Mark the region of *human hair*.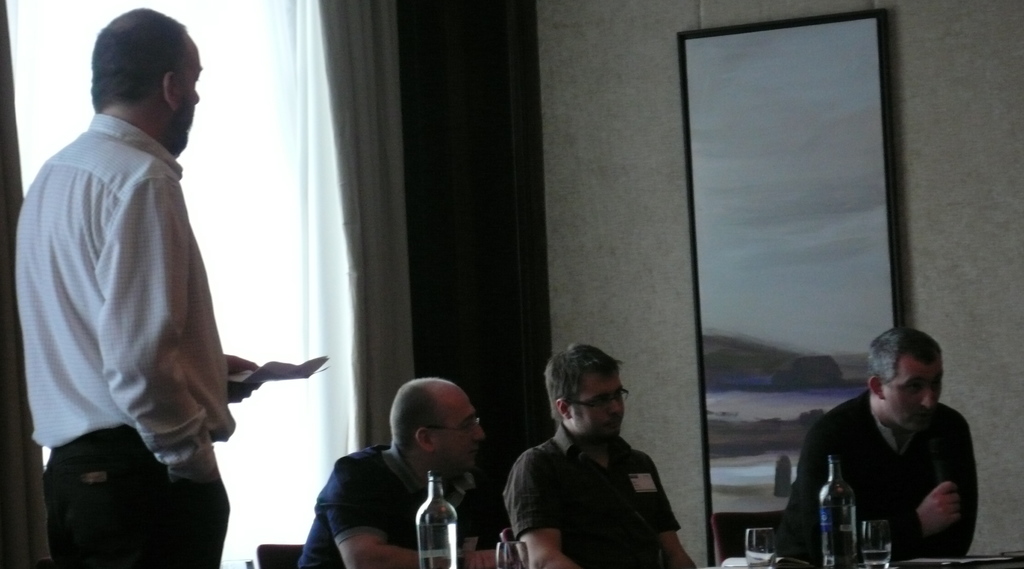
Region: rect(77, 10, 191, 131).
